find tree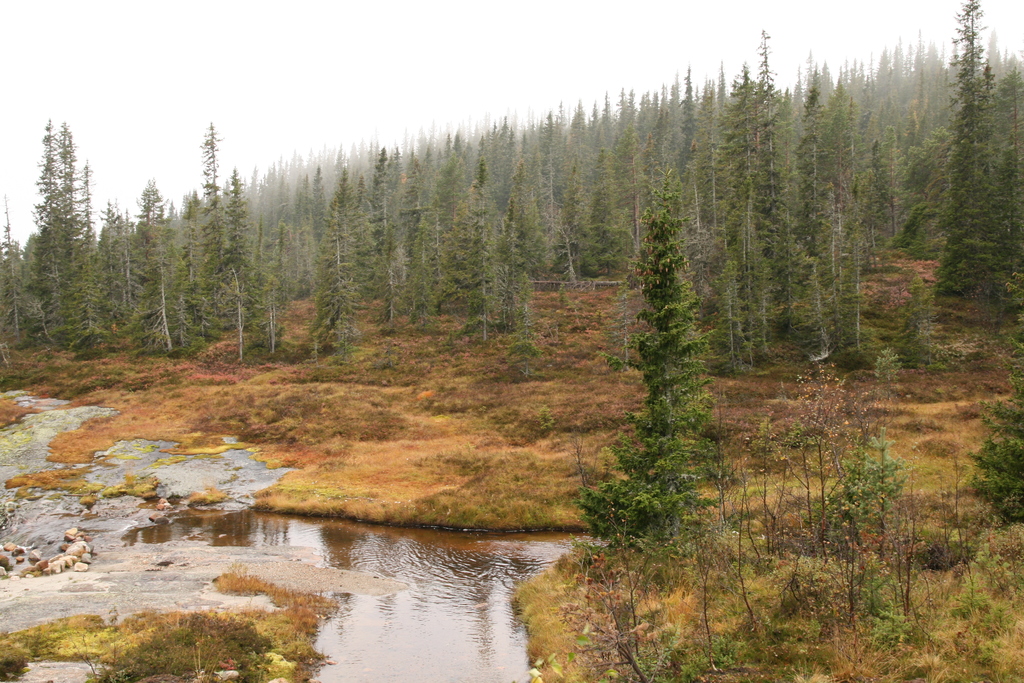
locate(194, 122, 233, 360)
